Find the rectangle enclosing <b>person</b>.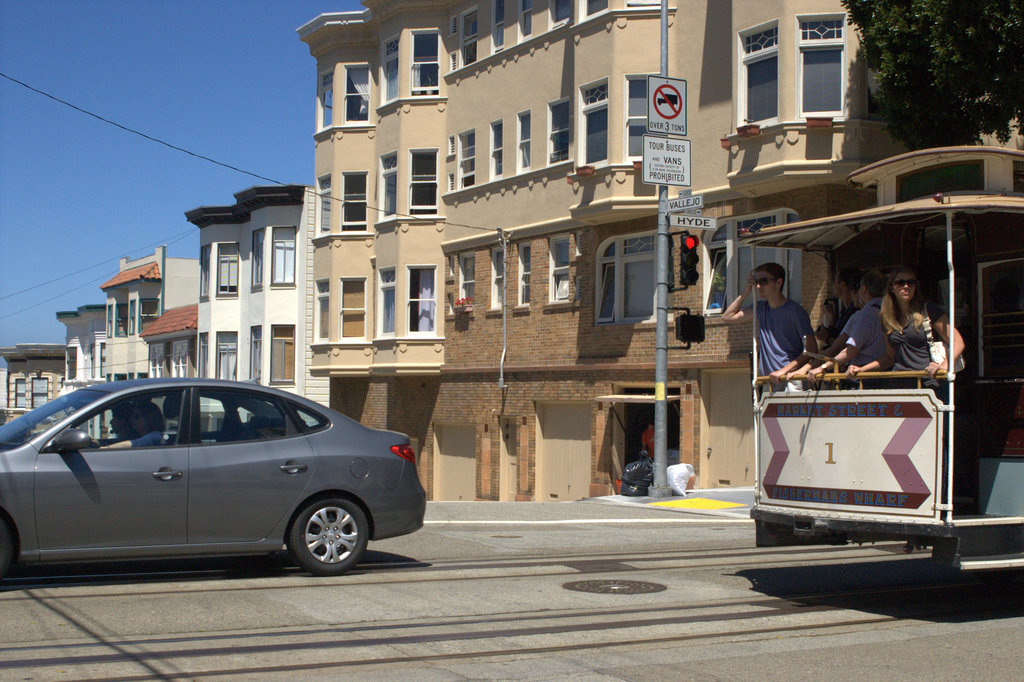
637,421,655,463.
